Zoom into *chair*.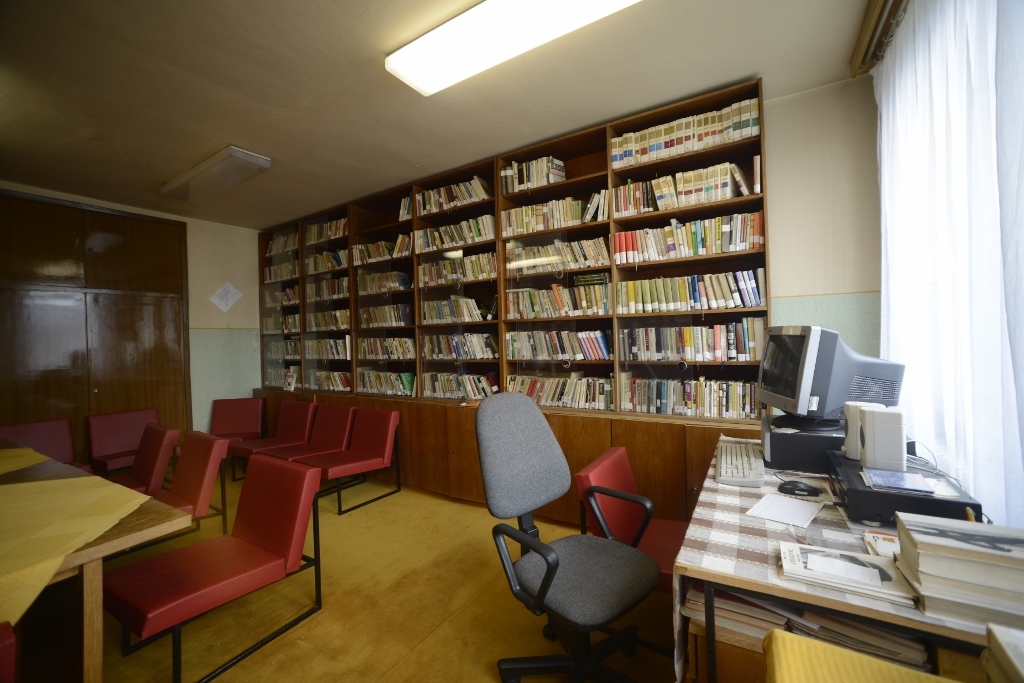
Zoom target: Rect(478, 401, 671, 682).
